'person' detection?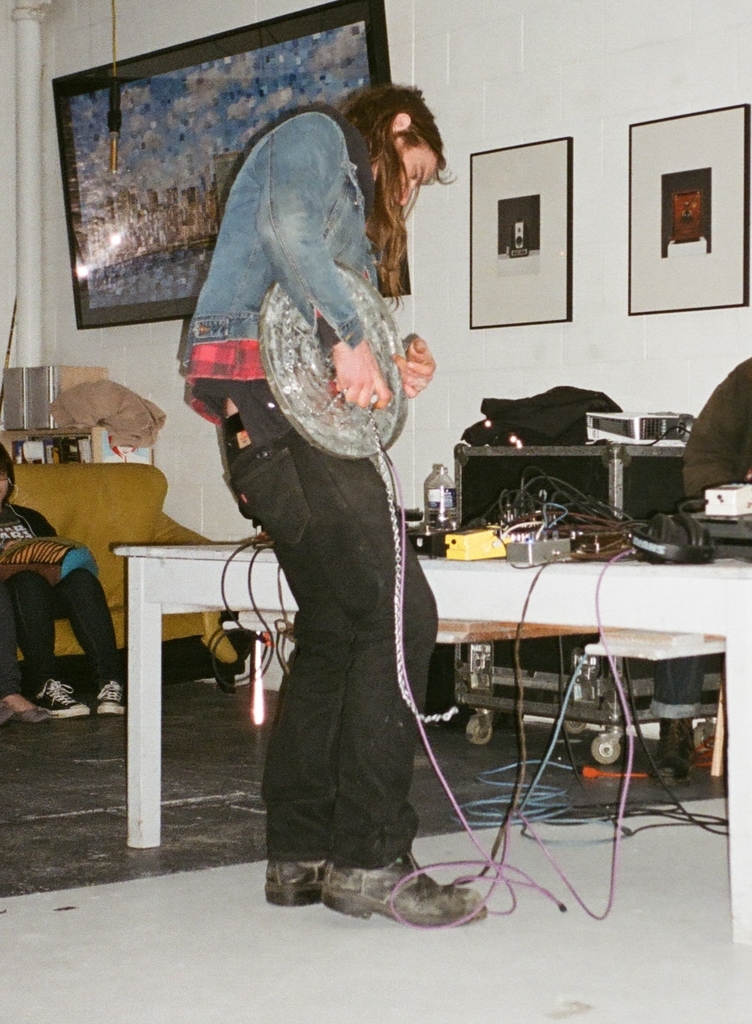
{"left": 0, "top": 445, "right": 136, "bottom": 723}
